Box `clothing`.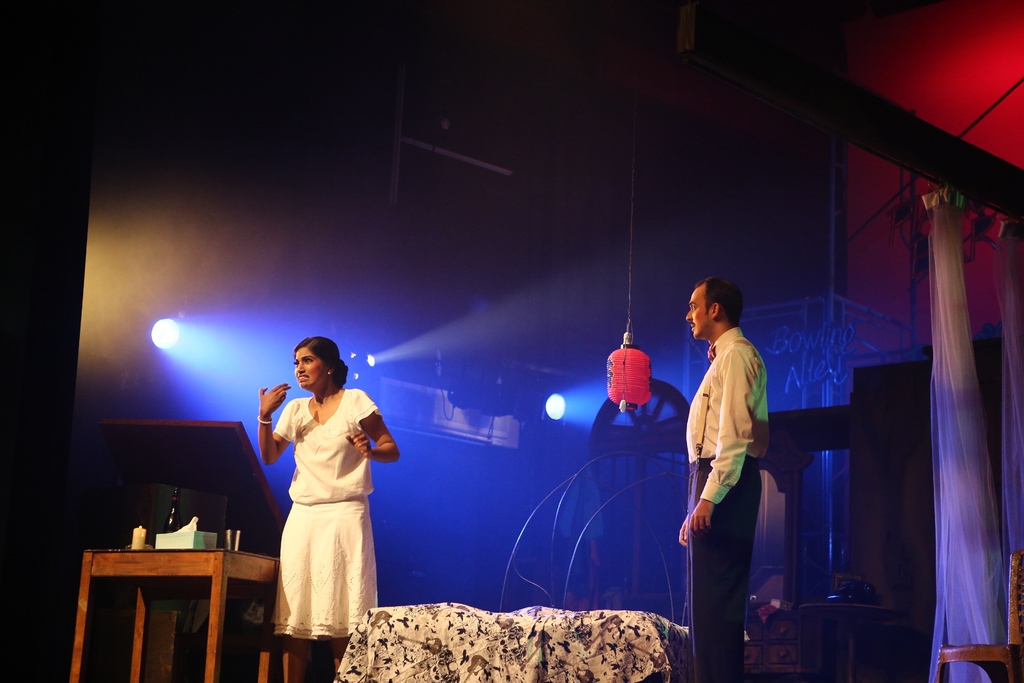
rect(686, 331, 771, 682).
